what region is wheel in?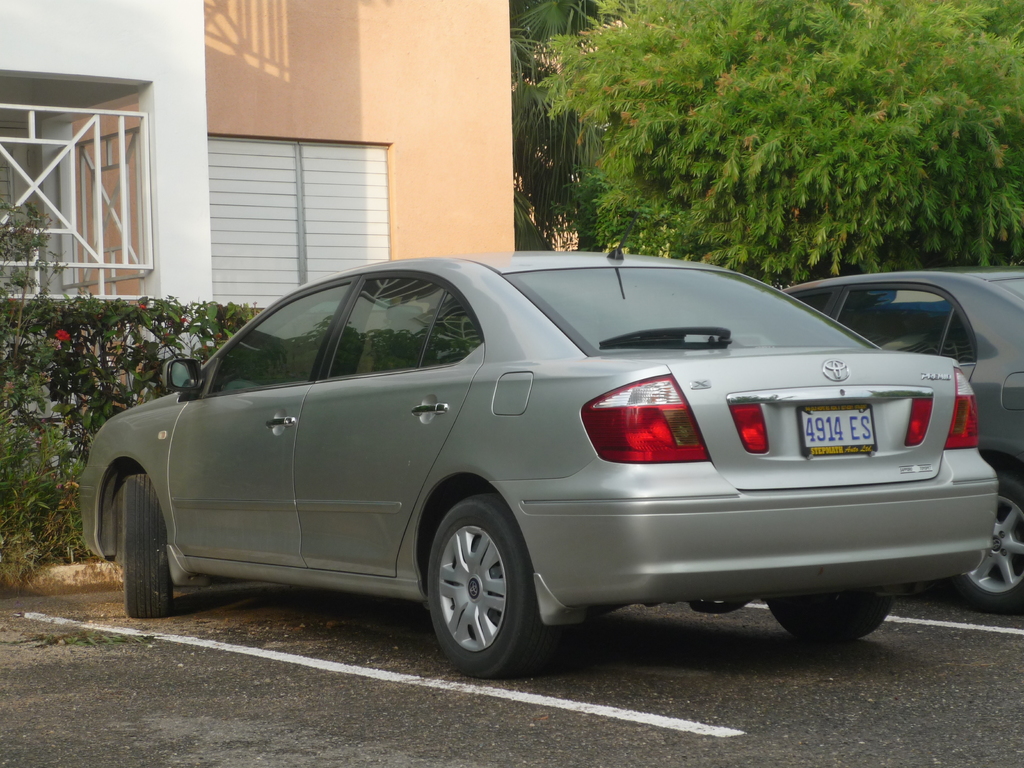
417:509:541:669.
